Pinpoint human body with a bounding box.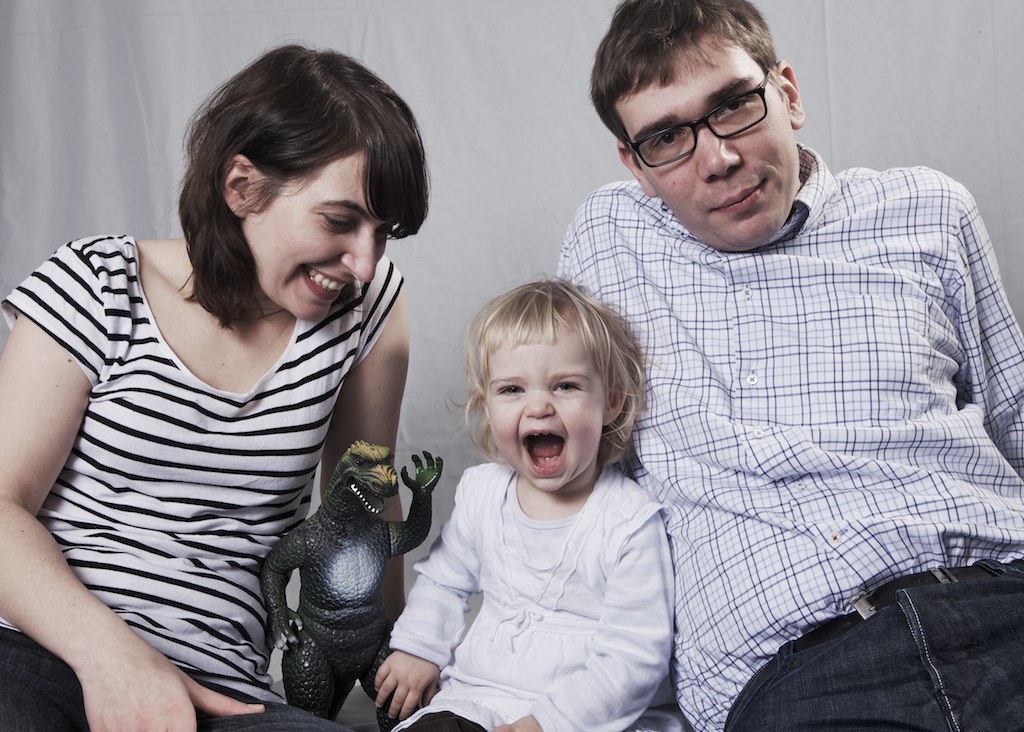
detection(2, 73, 471, 731).
